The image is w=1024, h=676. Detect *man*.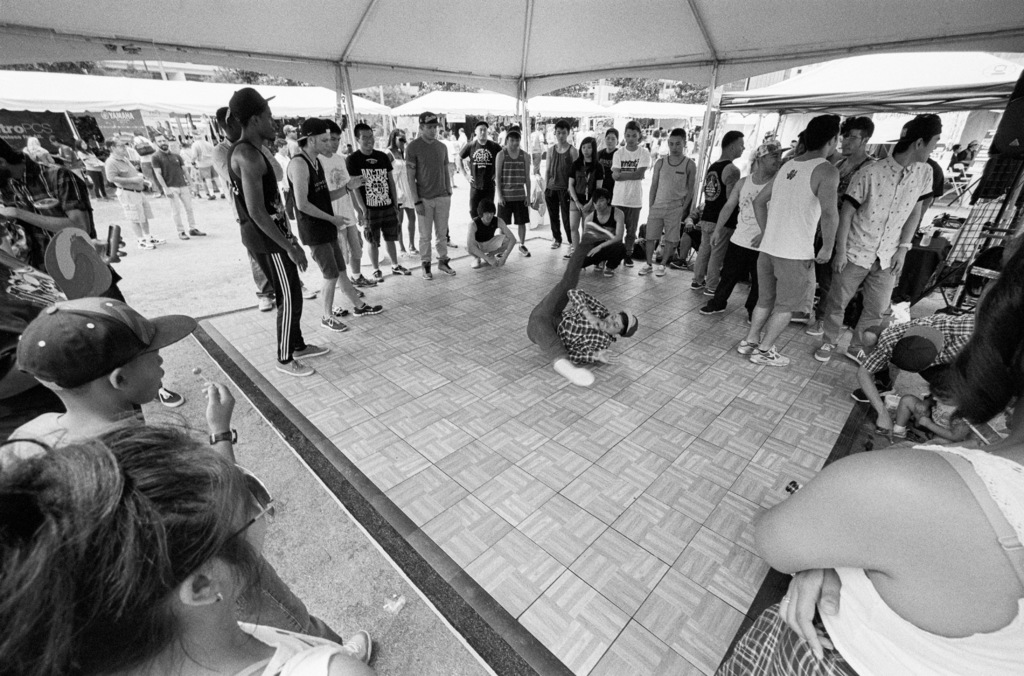
Detection: (left=148, top=138, right=205, bottom=238).
